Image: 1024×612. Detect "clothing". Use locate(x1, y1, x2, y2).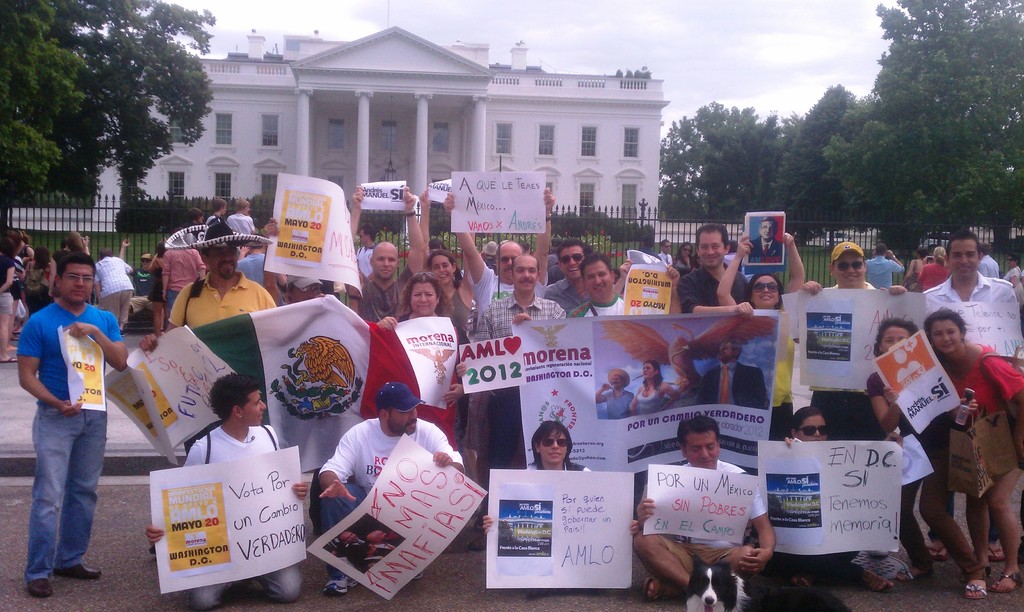
locate(930, 251, 1023, 347).
